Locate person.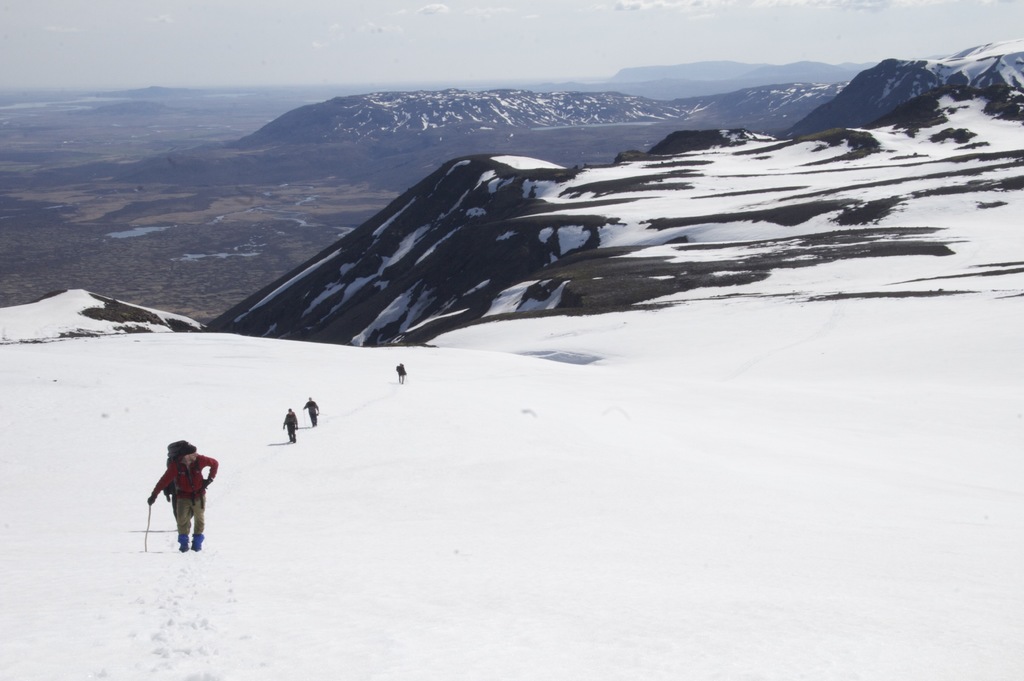
Bounding box: pyautogui.locateOnScreen(276, 403, 298, 445).
